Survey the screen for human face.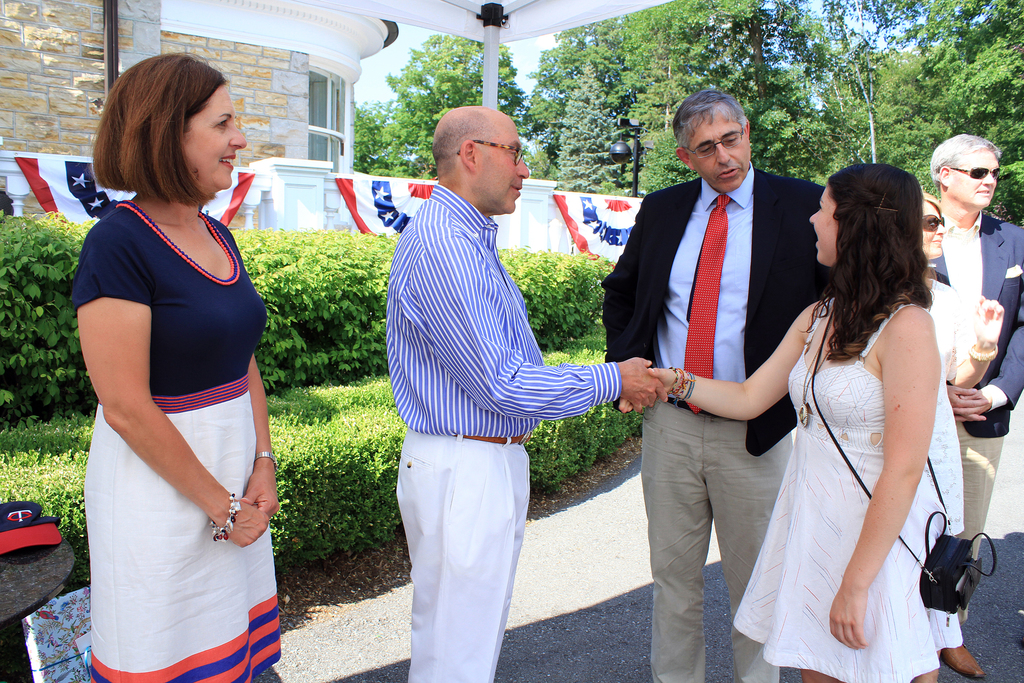
Survey found: [811,190,838,263].
